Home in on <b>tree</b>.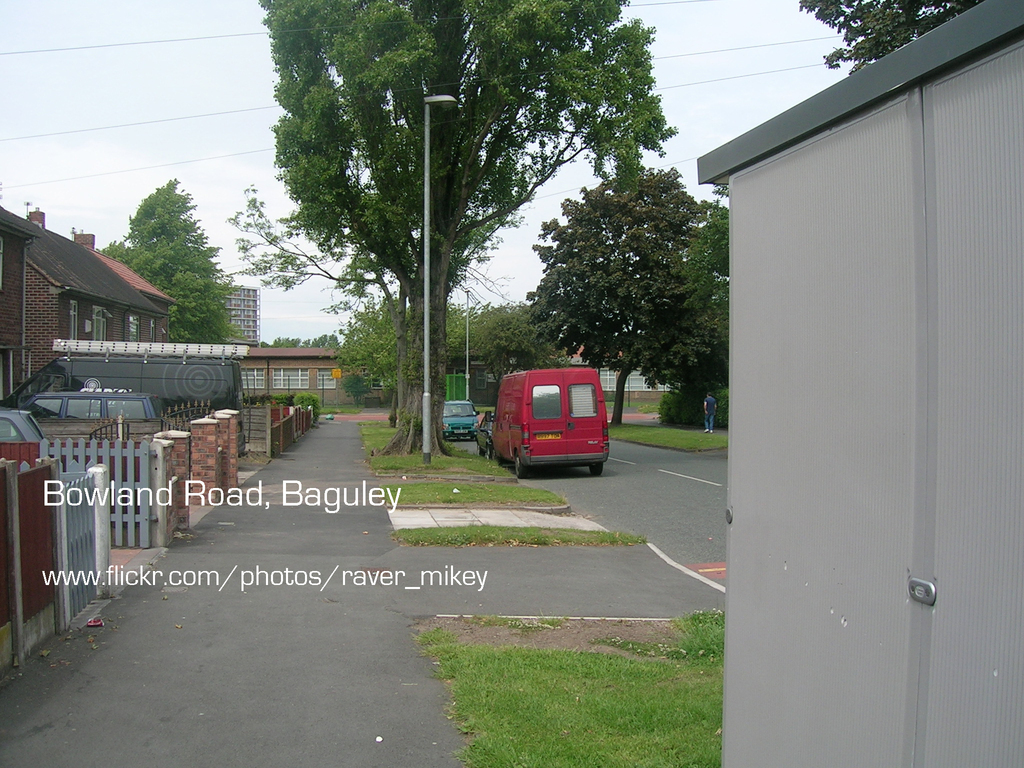
Homed in at [254, 0, 680, 459].
